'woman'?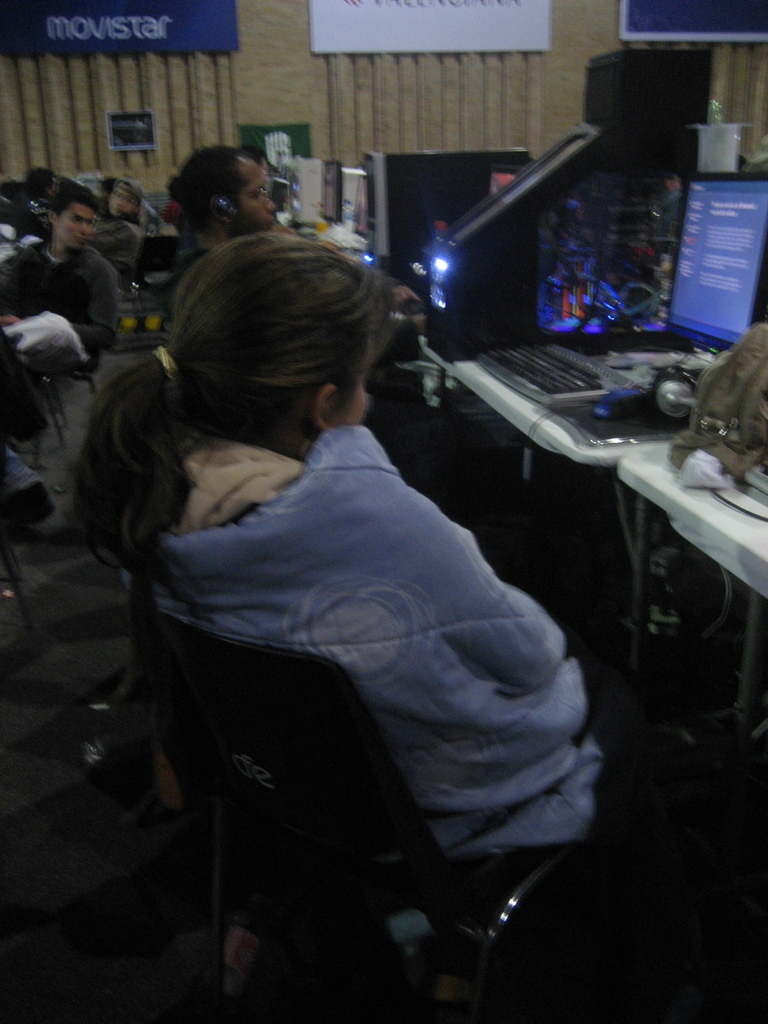
[162,140,288,258]
